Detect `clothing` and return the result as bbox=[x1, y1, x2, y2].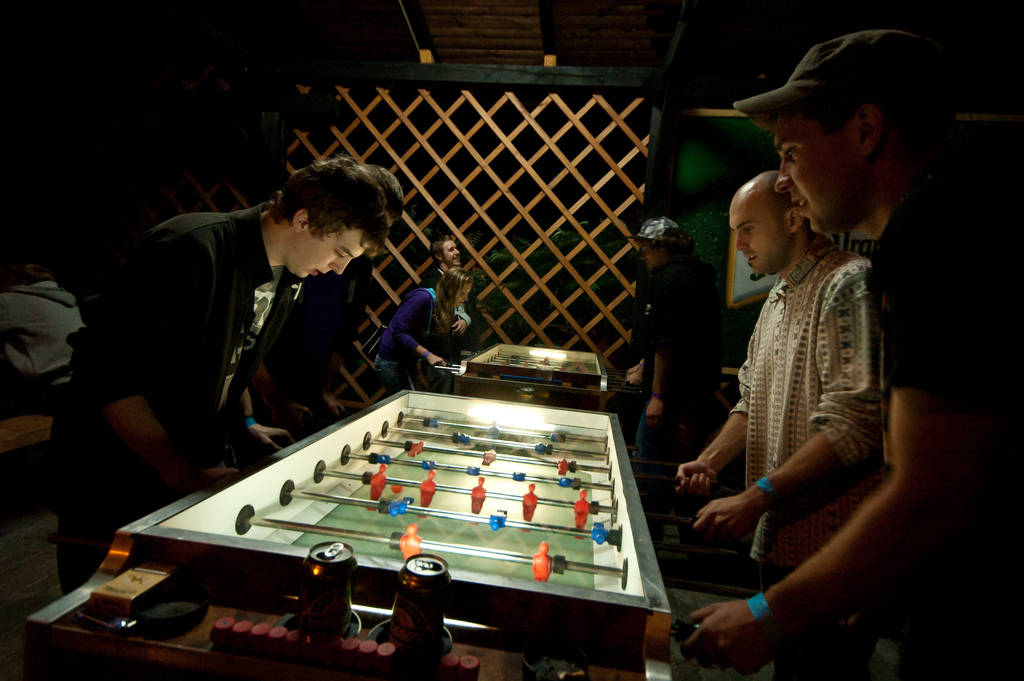
bbox=[260, 245, 366, 427].
